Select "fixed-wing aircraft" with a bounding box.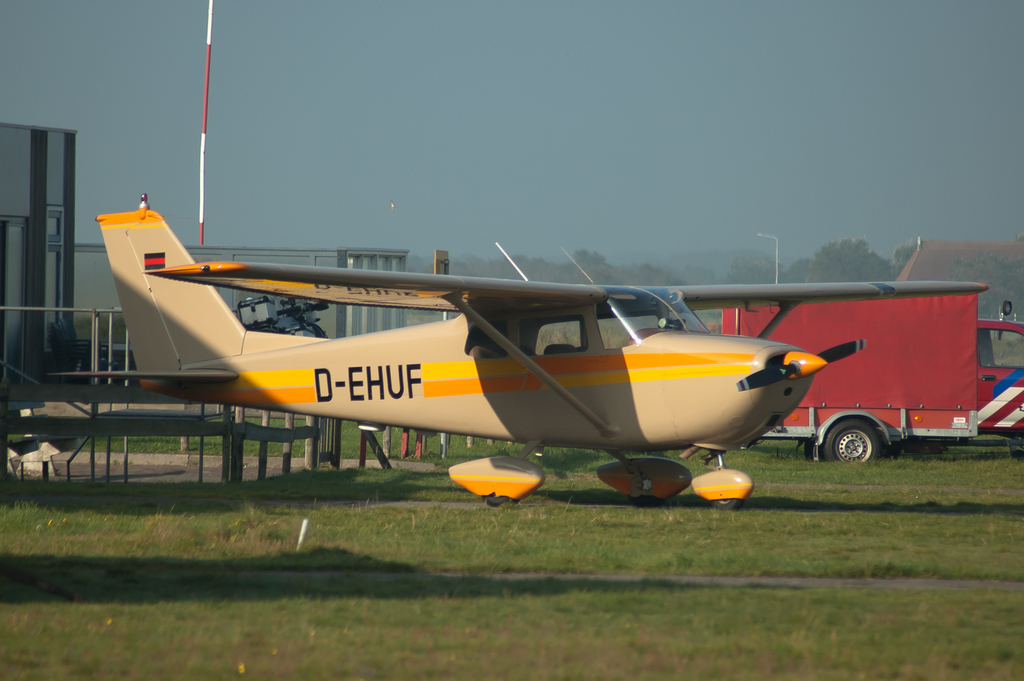
l=34, t=193, r=872, b=513.
